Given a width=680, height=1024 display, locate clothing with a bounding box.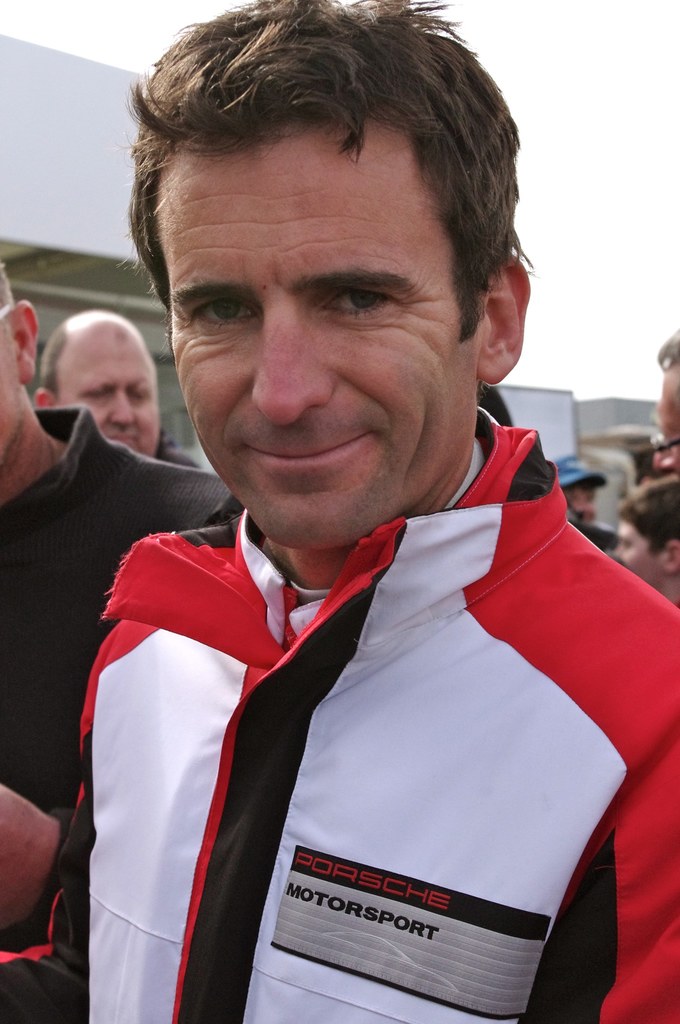
Located: x1=614 y1=456 x2=679 y2=619.
